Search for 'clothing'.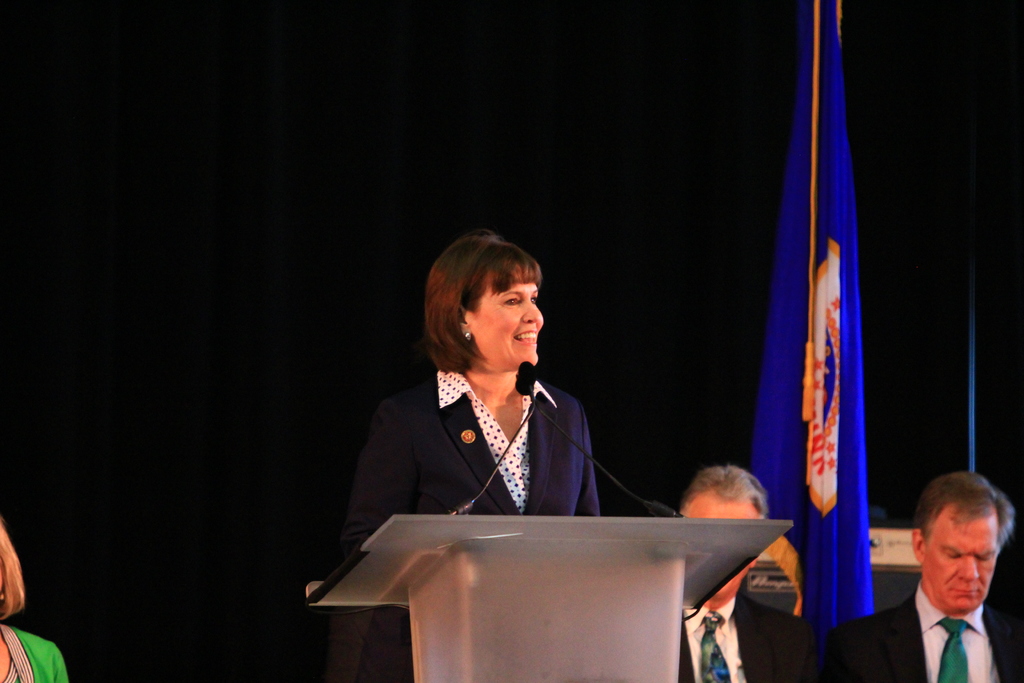
Found at x1=830 y1=596 x2=1022 y2=682.
